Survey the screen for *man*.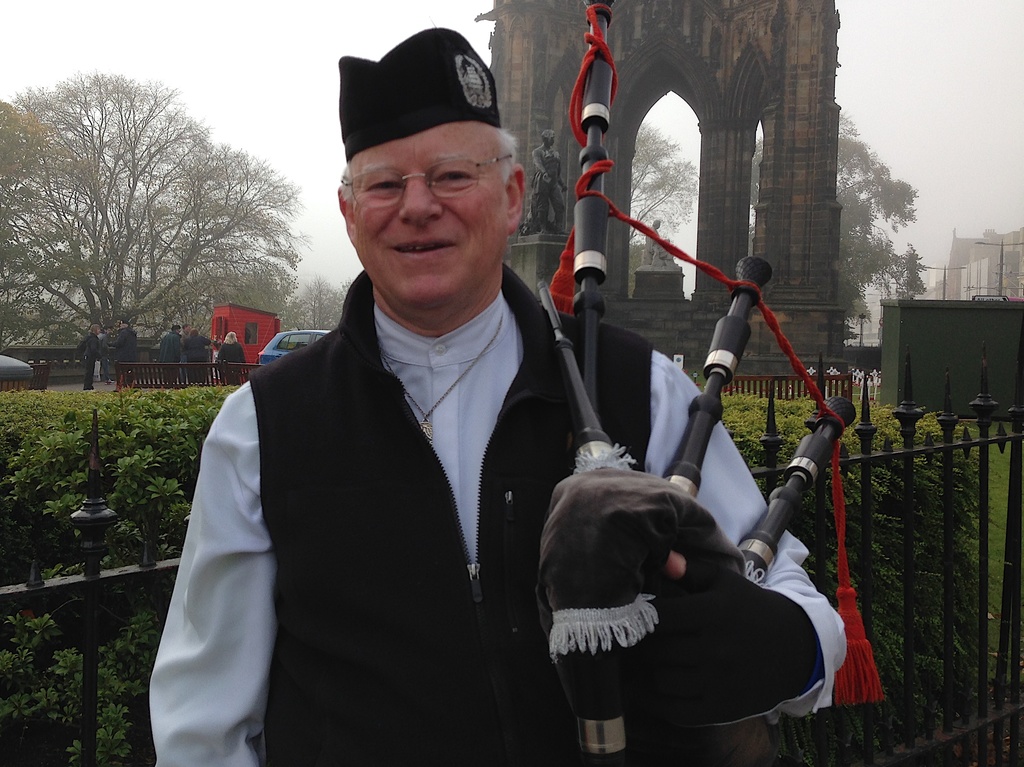
Survey found: <bbox>181, 329, 215, 385</bbox>.
